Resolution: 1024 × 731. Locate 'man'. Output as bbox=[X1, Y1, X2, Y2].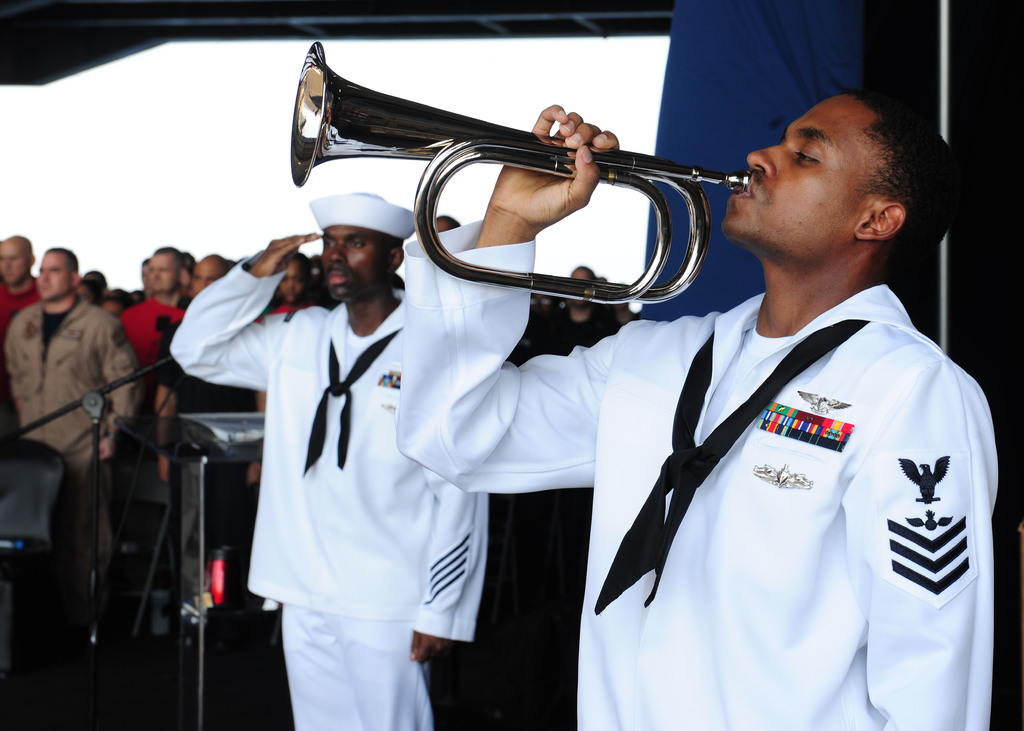
bbox=[83, 286, 146, 346].
